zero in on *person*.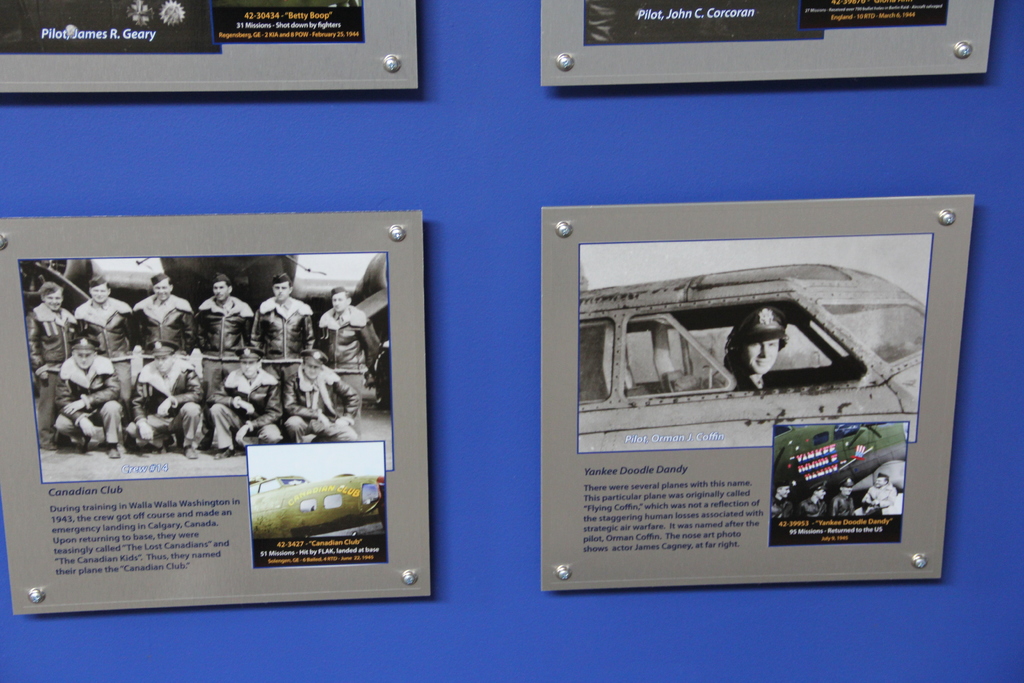
Zeroed in: (716,303,789,395).
